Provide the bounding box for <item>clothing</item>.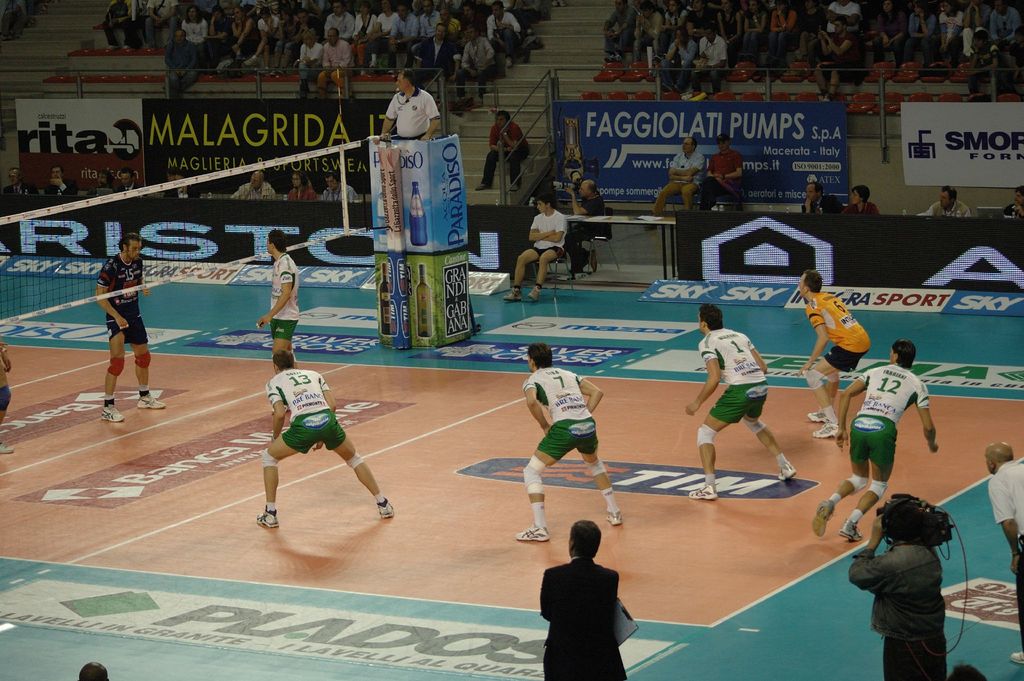
rect(481, 119, 530, 188).
